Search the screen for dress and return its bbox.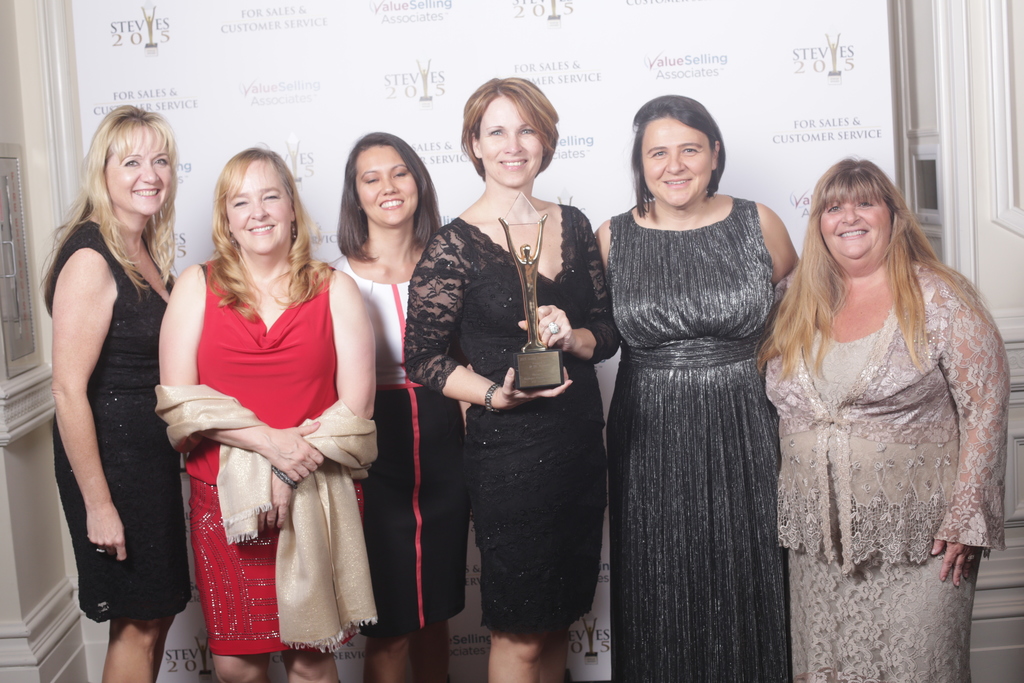
Found: crop(787, 324, 971, 682).
